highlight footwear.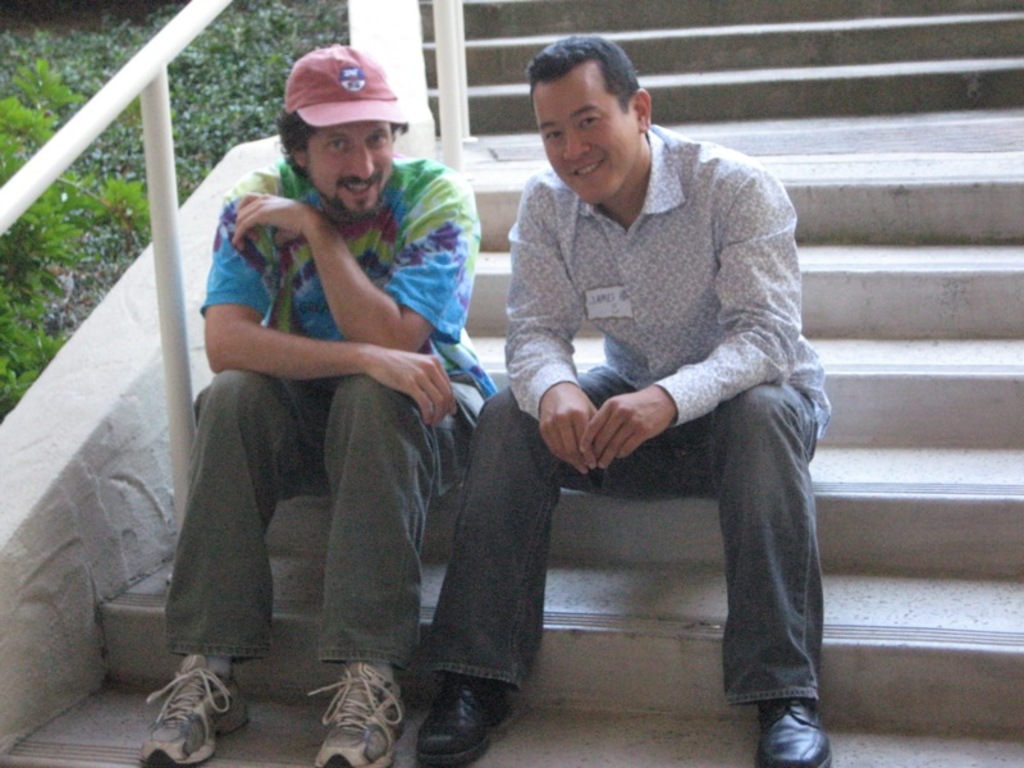
Highlighted region: (307, 658, 411, 767).
